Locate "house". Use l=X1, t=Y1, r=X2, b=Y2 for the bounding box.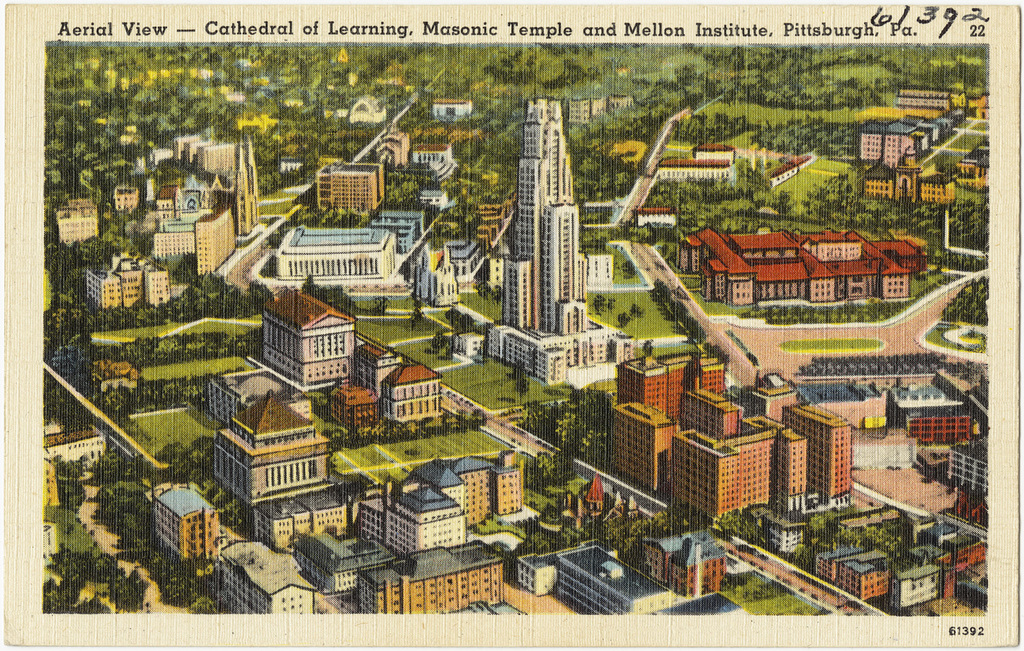
l=396, t=148, r=450, b=185.
